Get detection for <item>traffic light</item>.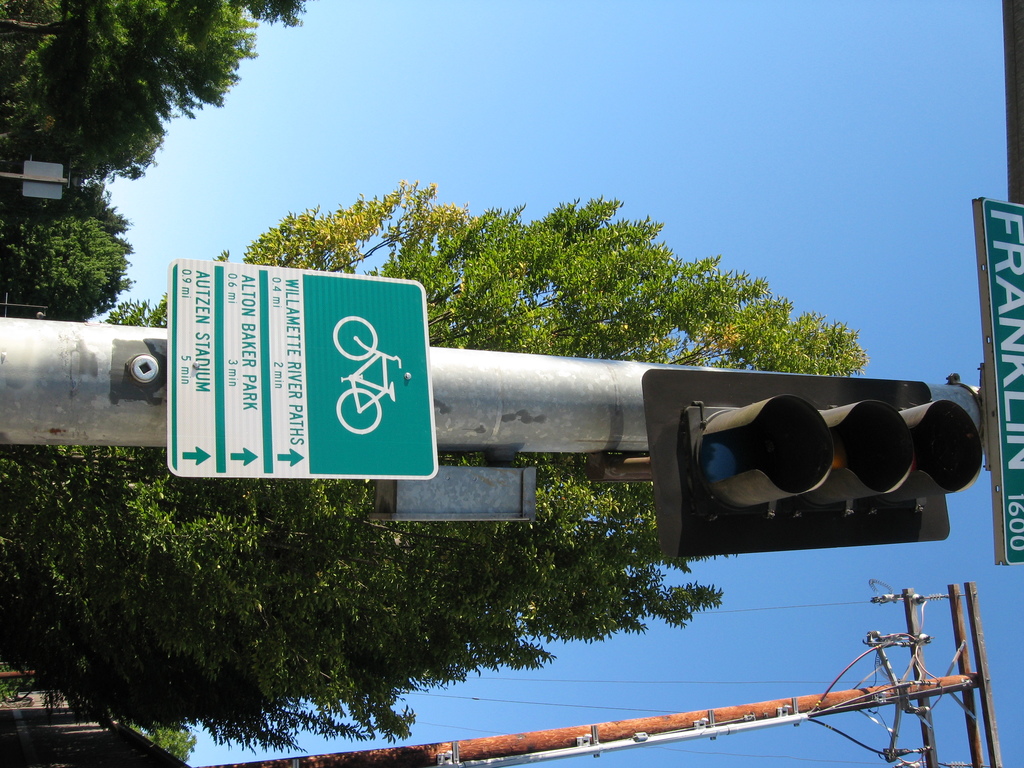
Detection: <box>640,367,984,558</box>.
